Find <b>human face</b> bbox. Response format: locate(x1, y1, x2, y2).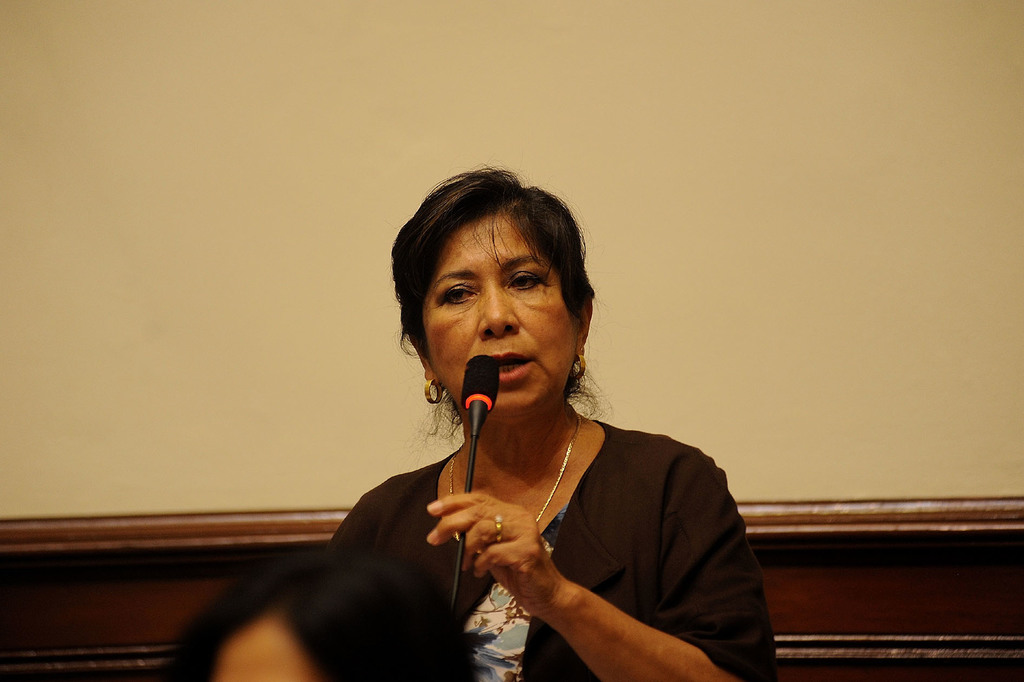
locate(440, 222, 575, 422).
